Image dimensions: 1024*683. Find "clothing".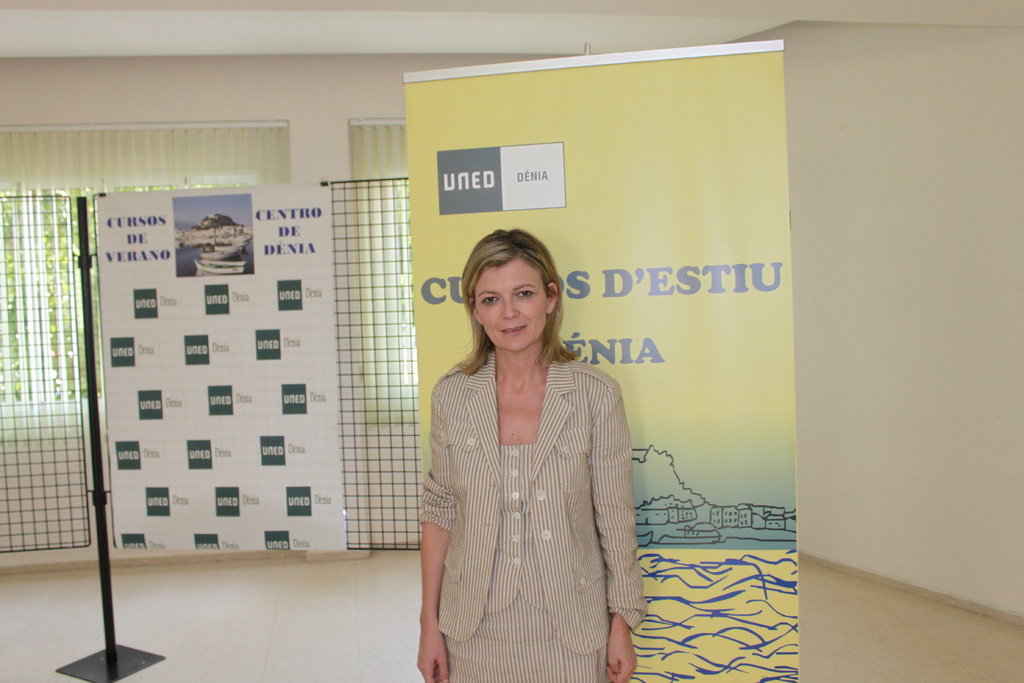
pyautogui.locateOnScreen(423, 304, 648, 675).
